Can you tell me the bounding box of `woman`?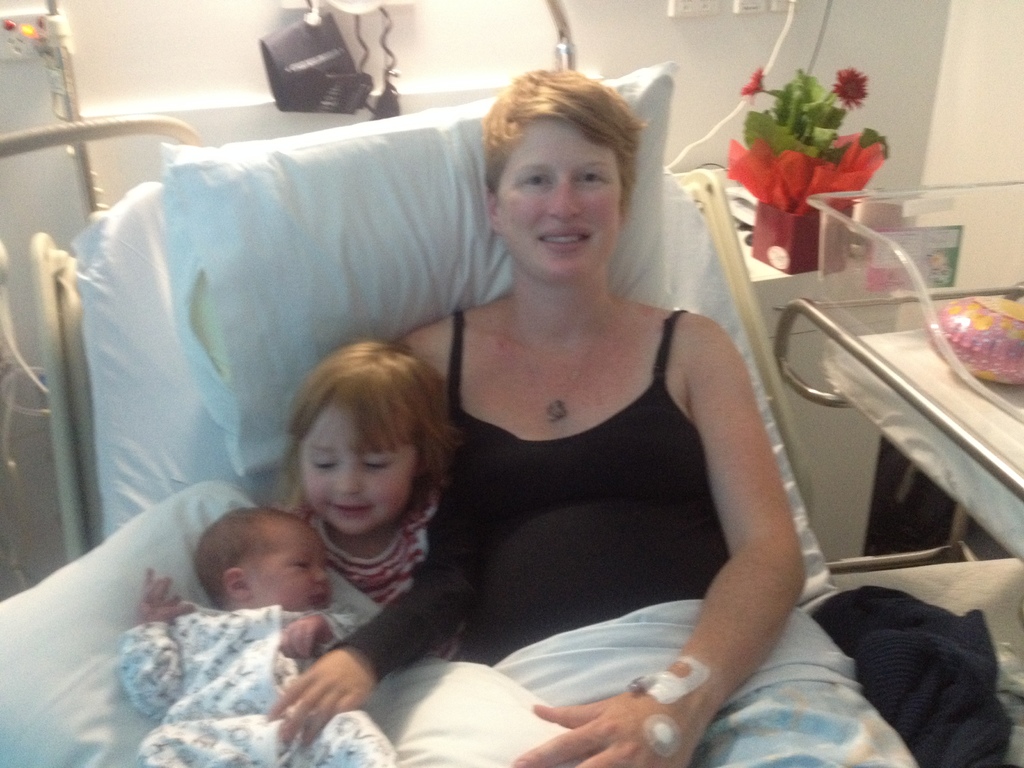
bbox=[402, 45, 774, 767].
